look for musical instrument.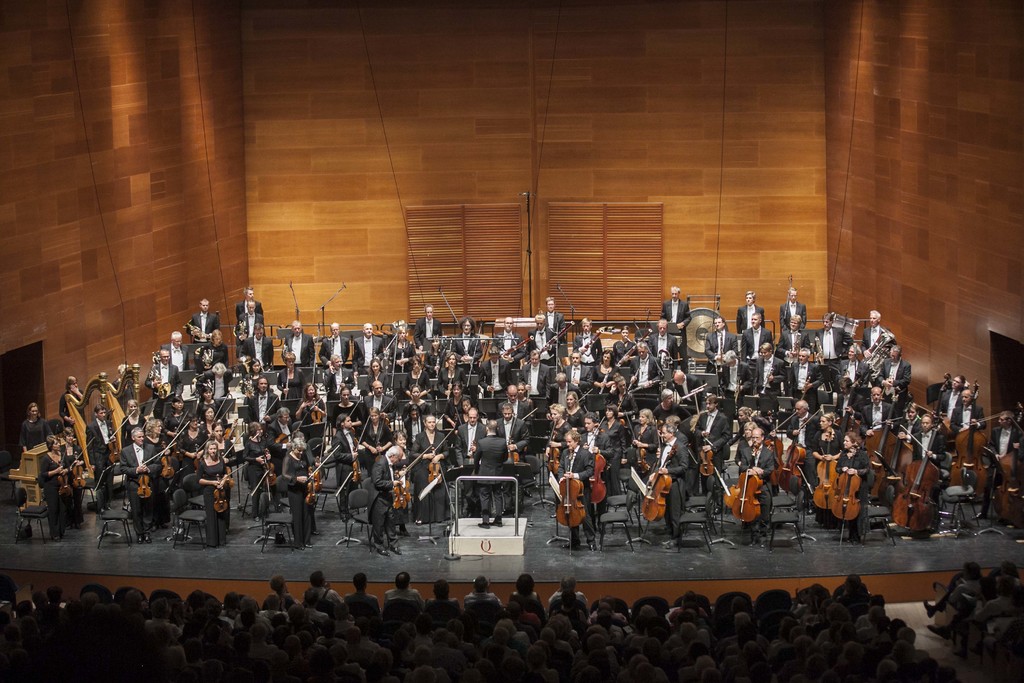
Found: box=[598, 370, 609, 393].
